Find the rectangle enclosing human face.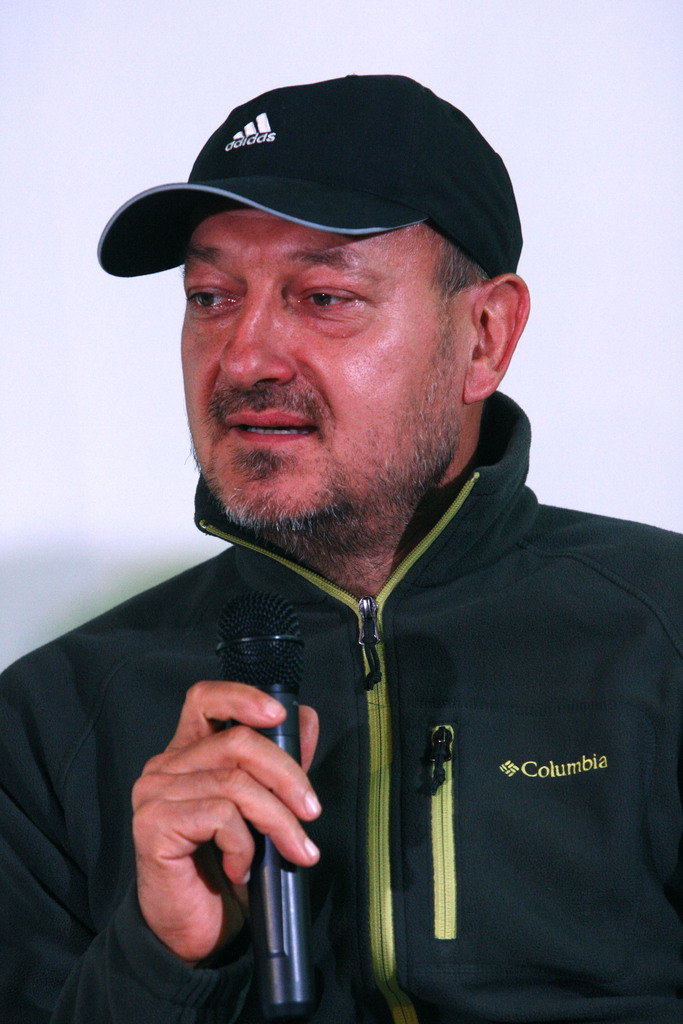
BBox(179, 220, 475, 529).
